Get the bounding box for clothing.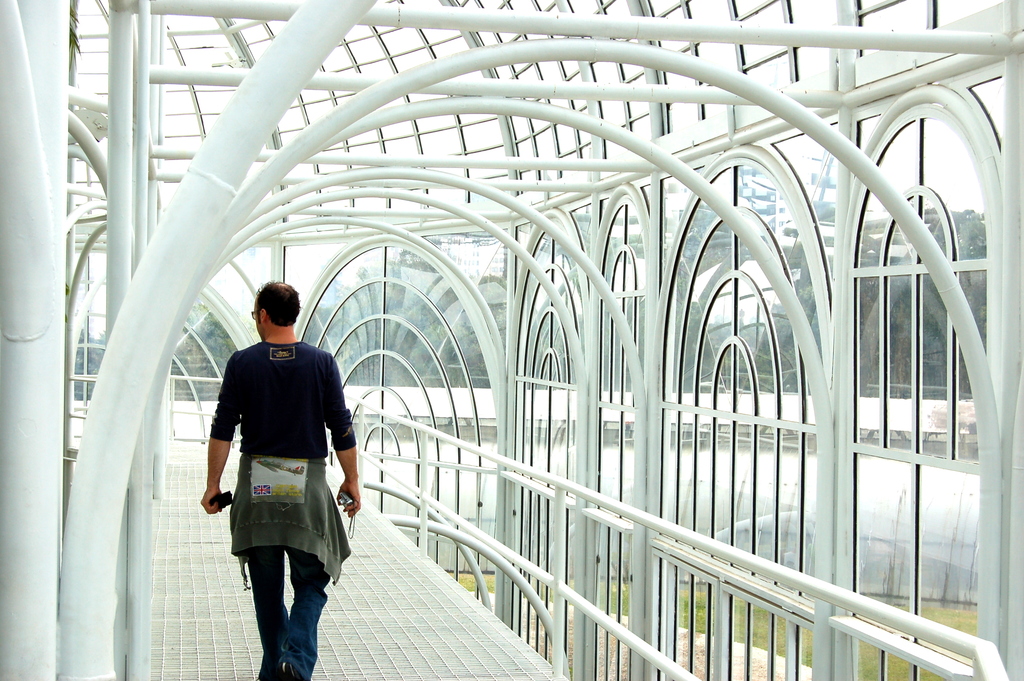
[207, 334, 353, 680].
